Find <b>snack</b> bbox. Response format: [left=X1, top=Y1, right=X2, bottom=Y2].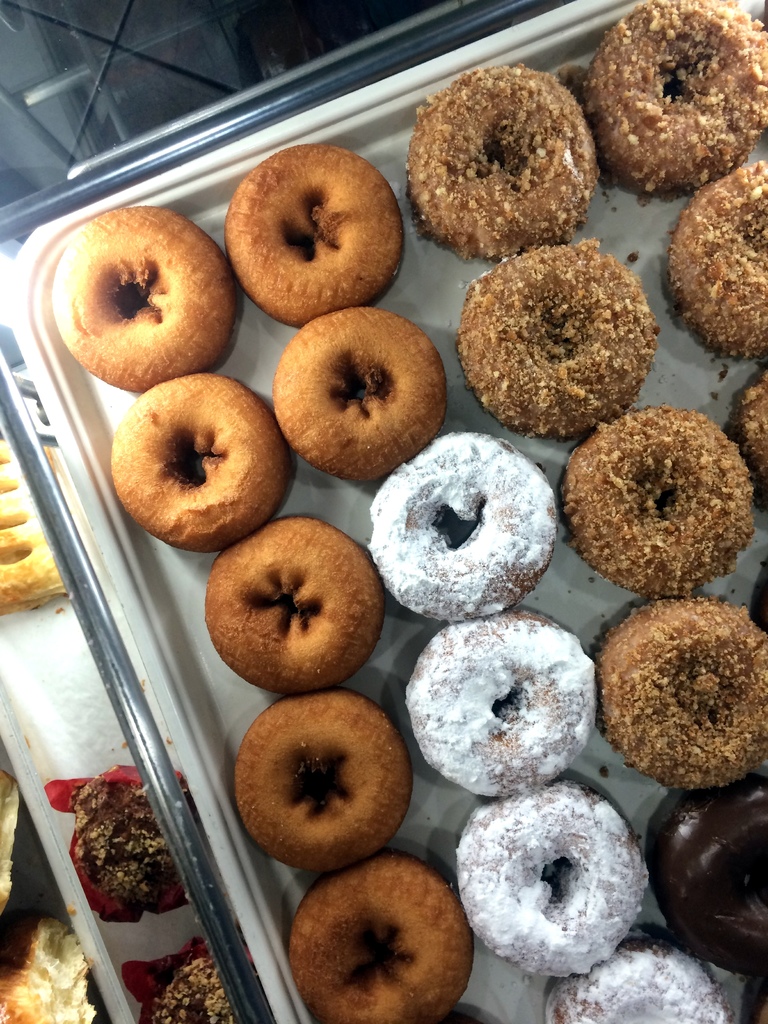
[left=238, top=691, right=420, bottom=872].
